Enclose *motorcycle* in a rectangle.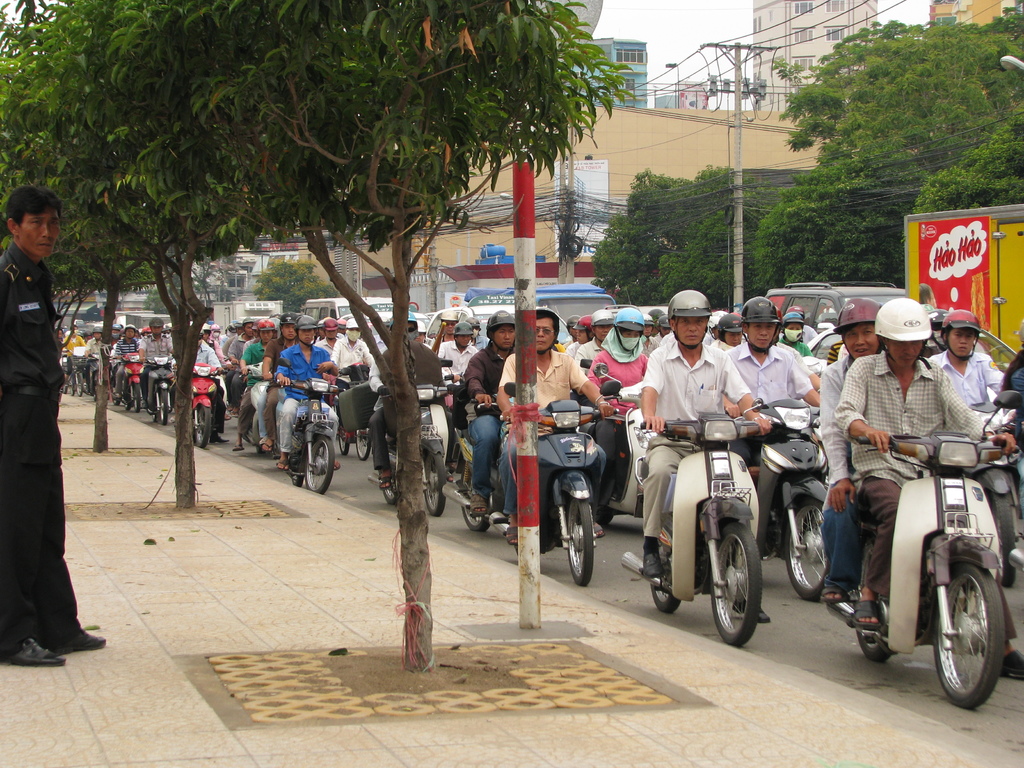
(826,419,1020,714).
